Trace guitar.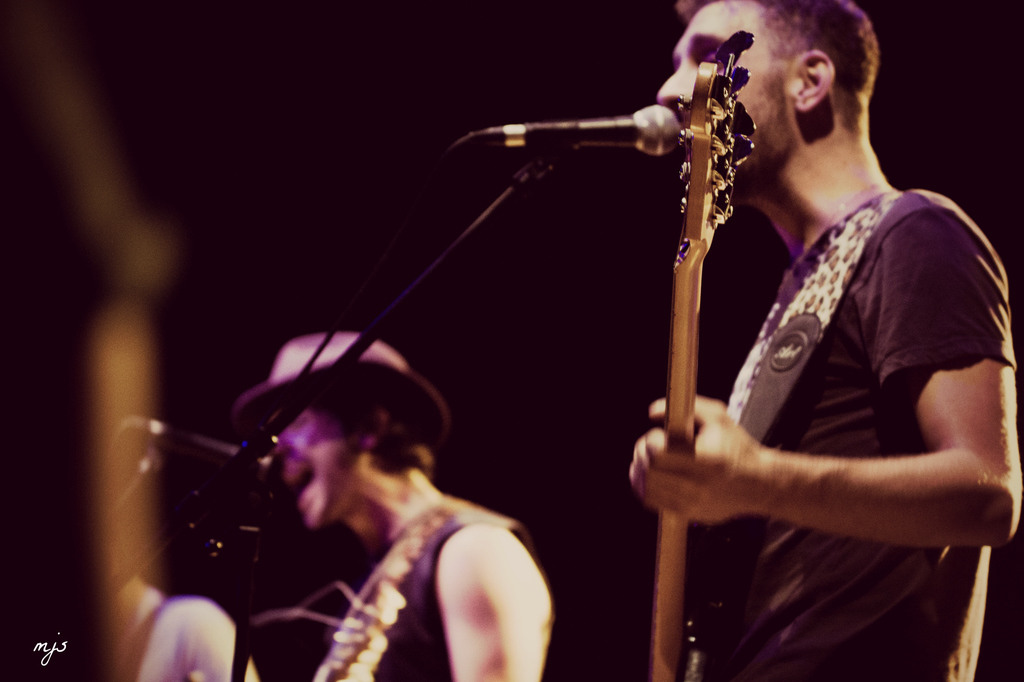
Traced to bbox(661, 29, 743, 681).
